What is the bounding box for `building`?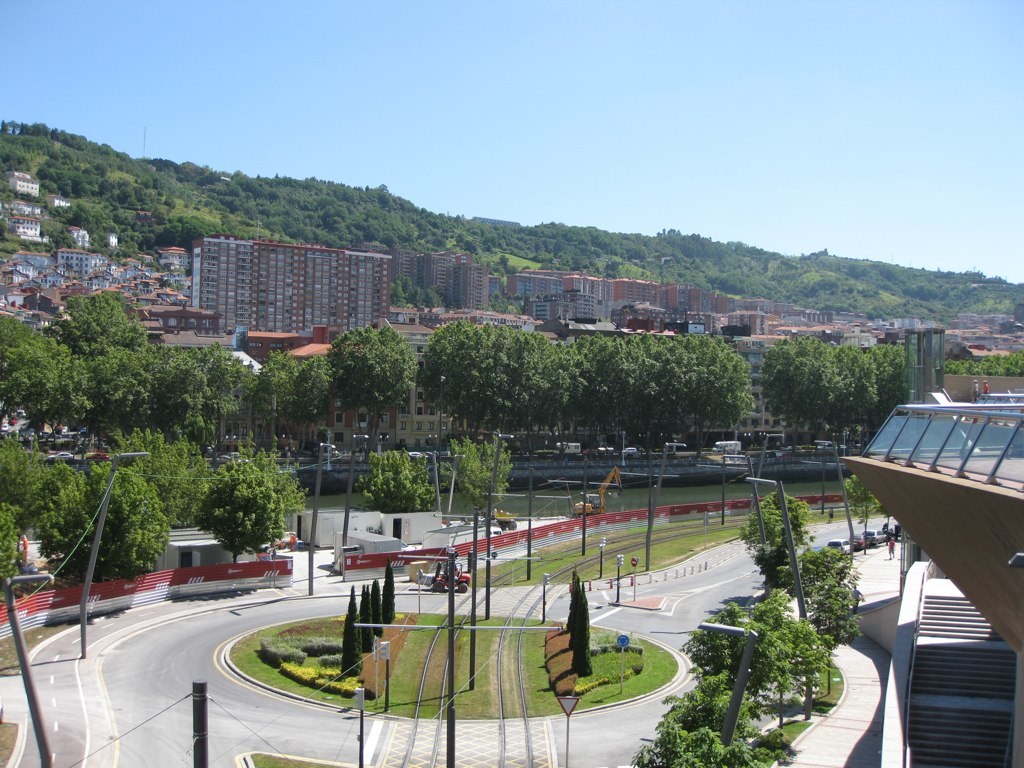
bbox=[500, 268, 836, 333].
